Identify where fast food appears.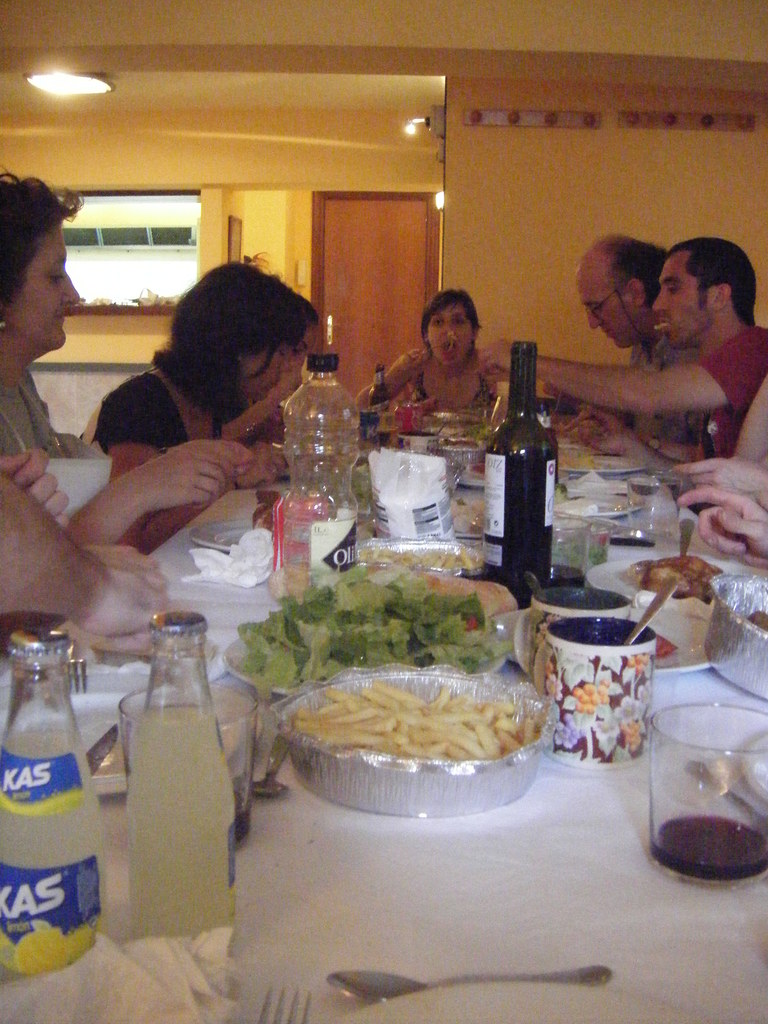
Appears at box=[427, 435, 483, 454].
